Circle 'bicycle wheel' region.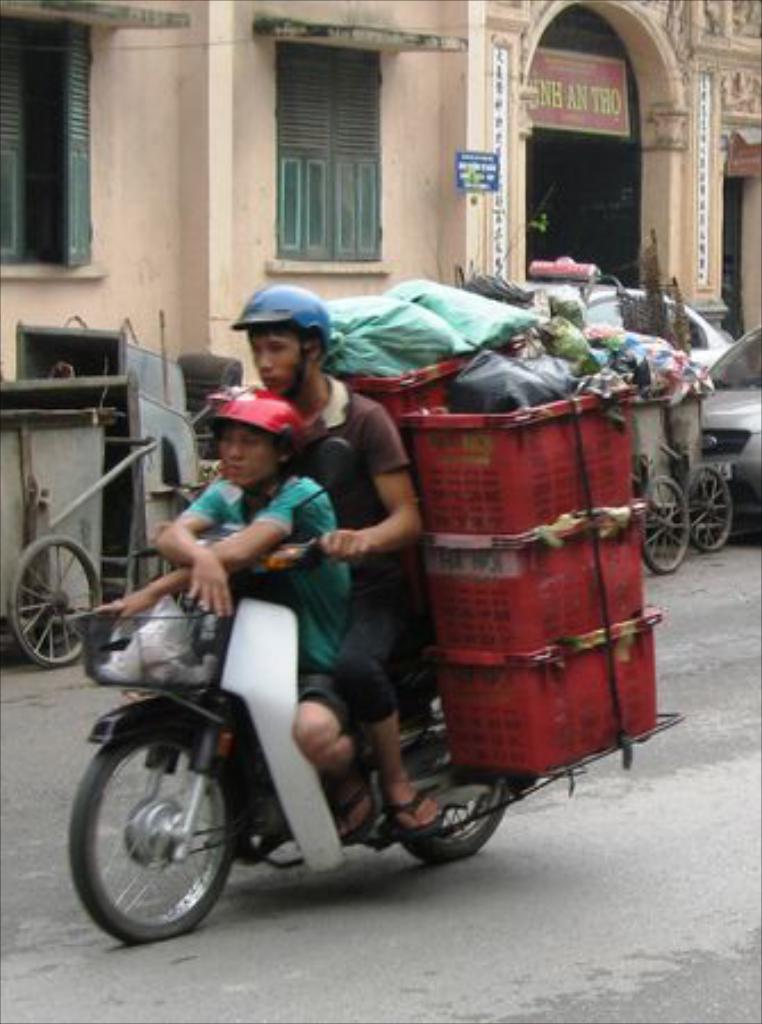
Region: (left=11, top=532, right=84, bottom=674).
